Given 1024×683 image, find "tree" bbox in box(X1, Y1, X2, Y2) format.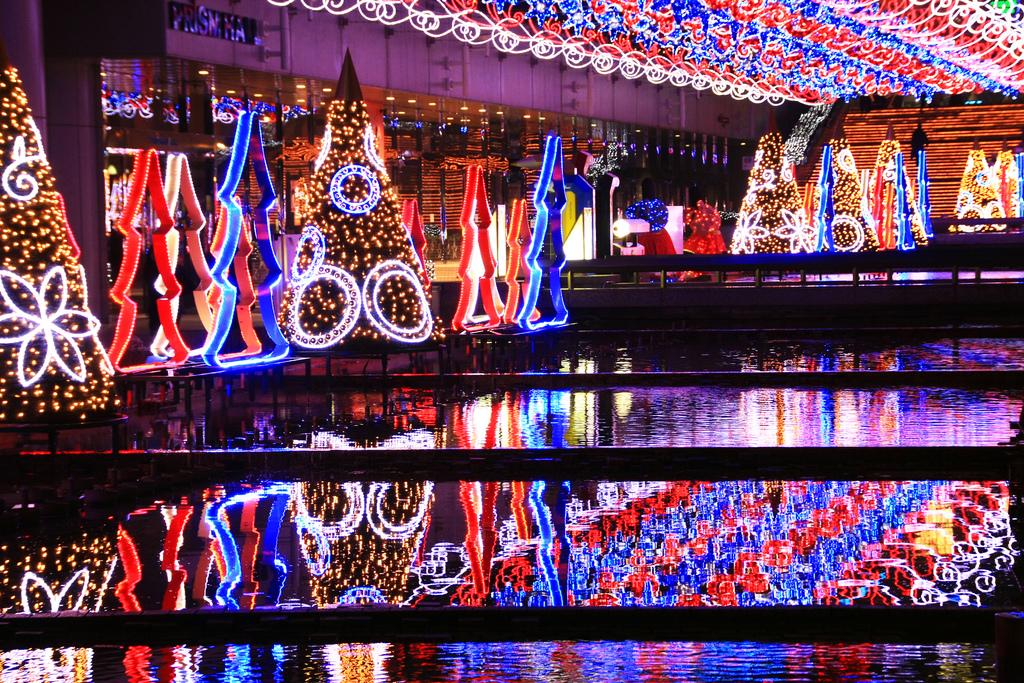
box(872, 120, 929, 252).
